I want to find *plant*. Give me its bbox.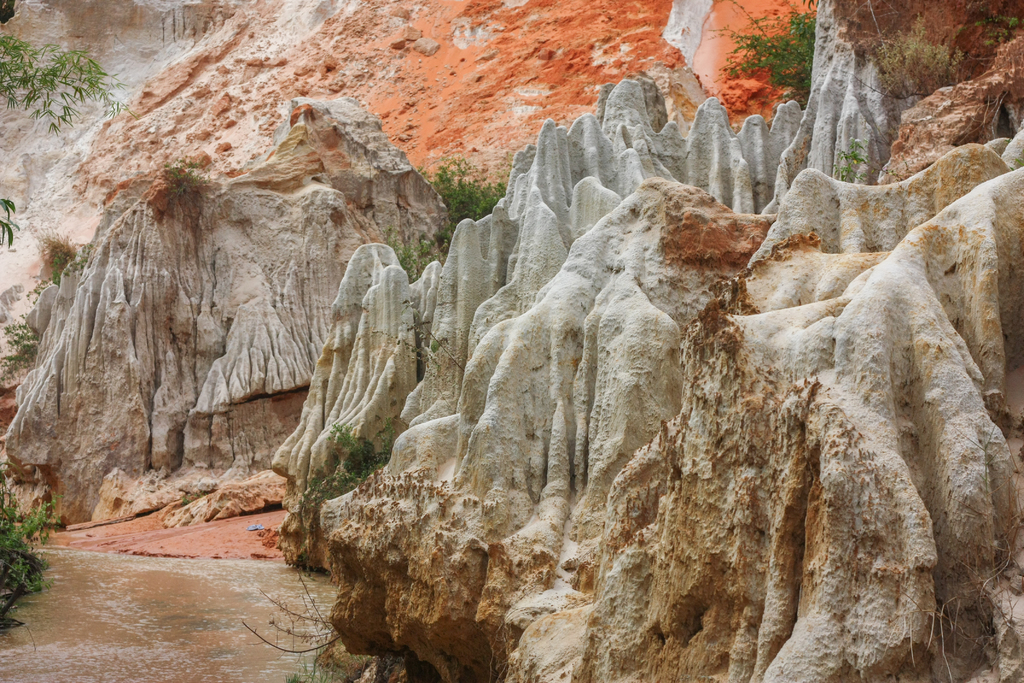
bbox(0, 470, 63, 629).
